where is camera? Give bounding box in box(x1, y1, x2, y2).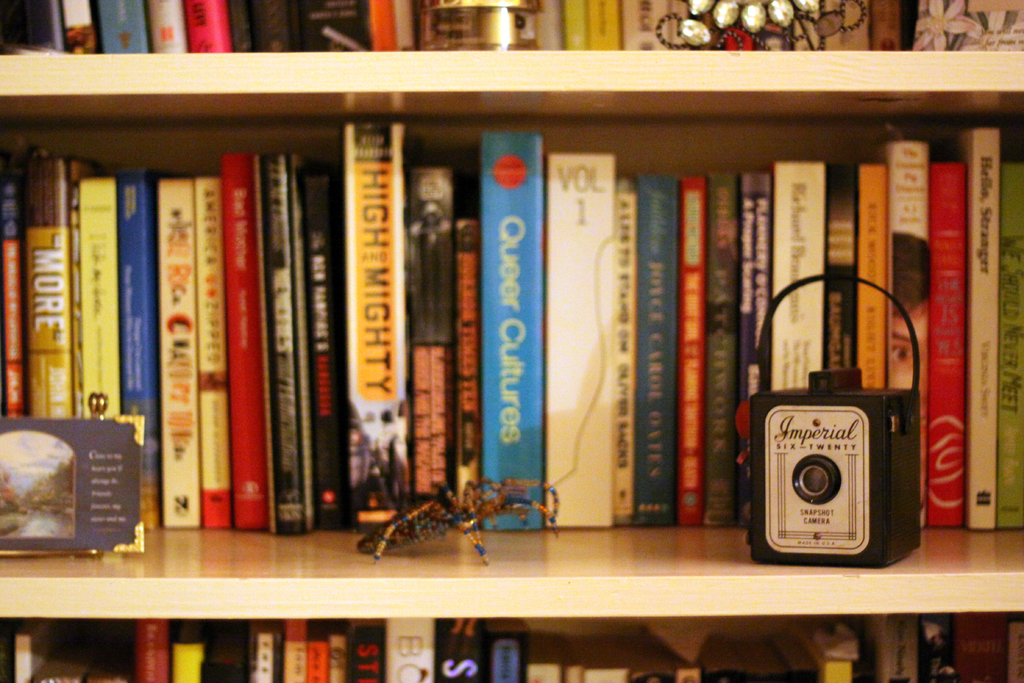
box(742, 370, 925, 566).
